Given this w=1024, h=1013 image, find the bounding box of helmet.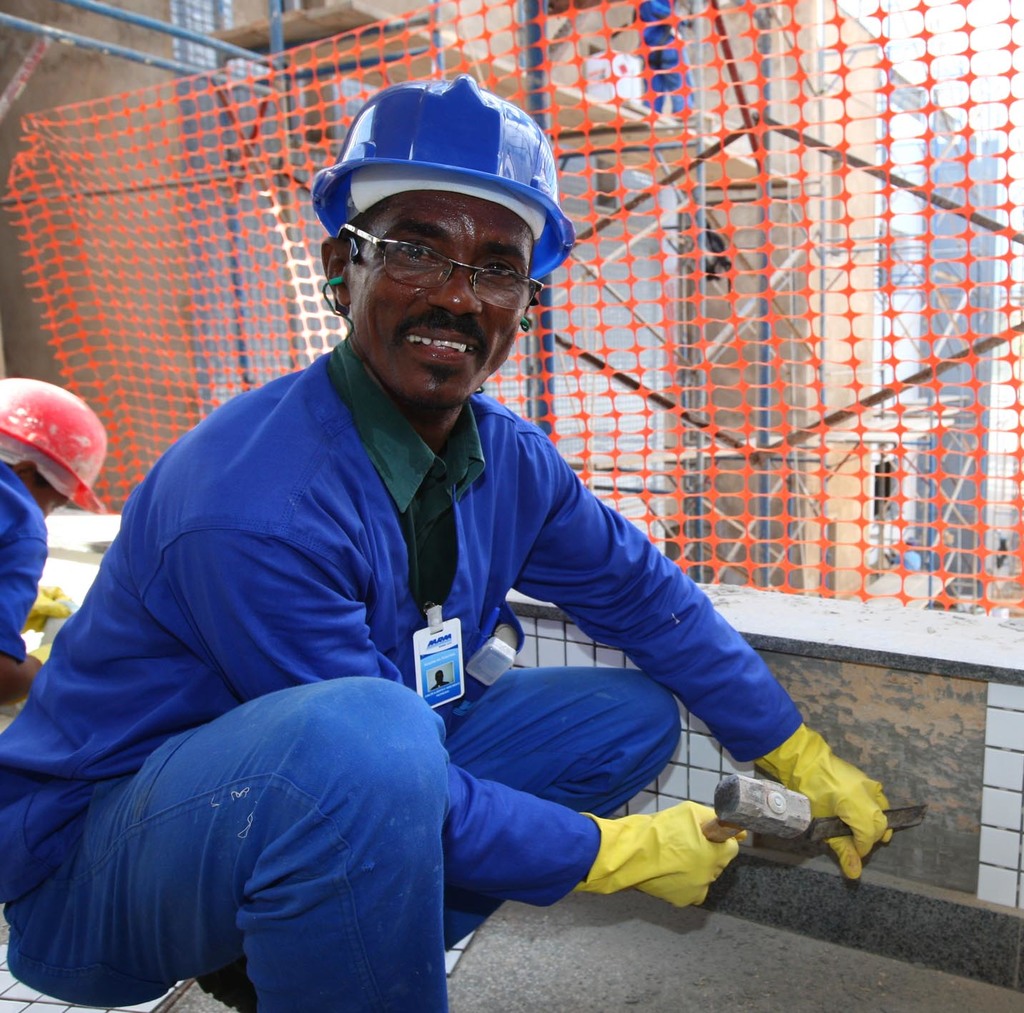
307, 79, 555, 358.
